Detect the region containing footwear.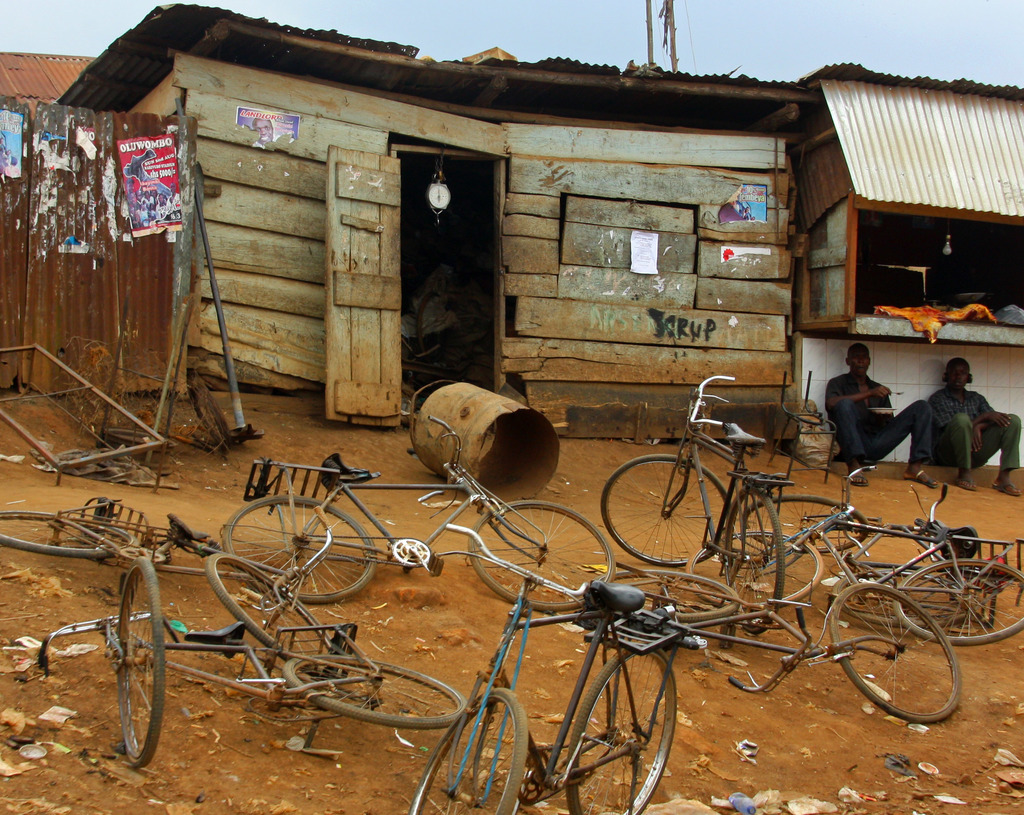
rect(906, 466, 939, 485).
